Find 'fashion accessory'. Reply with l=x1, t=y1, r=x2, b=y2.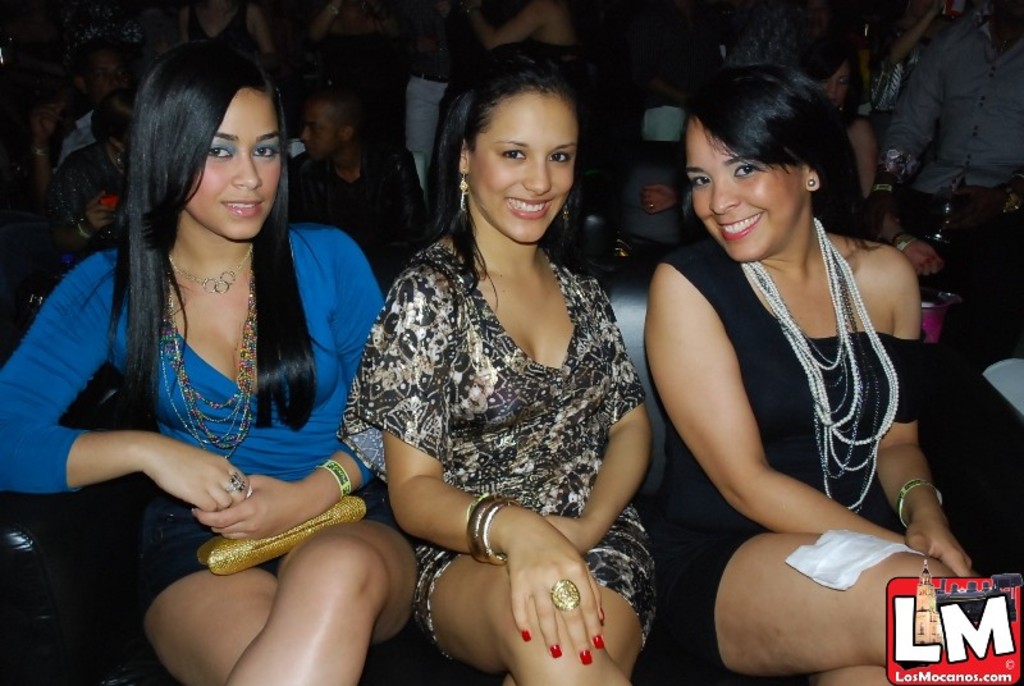
l=896, t=477, r=943, b=527.
